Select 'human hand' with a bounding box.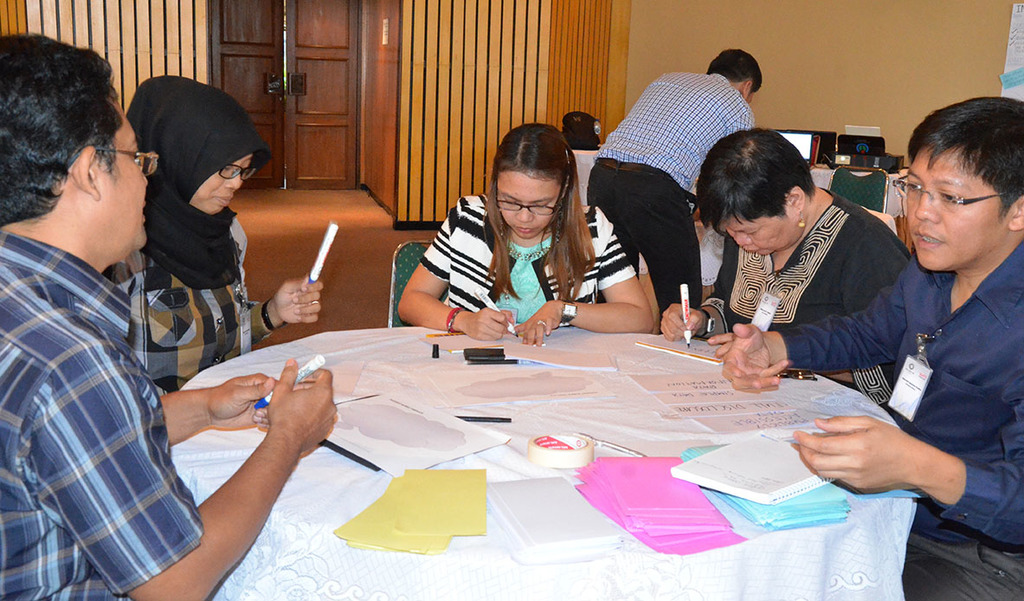
select_region(464, 303, 512, 343).
